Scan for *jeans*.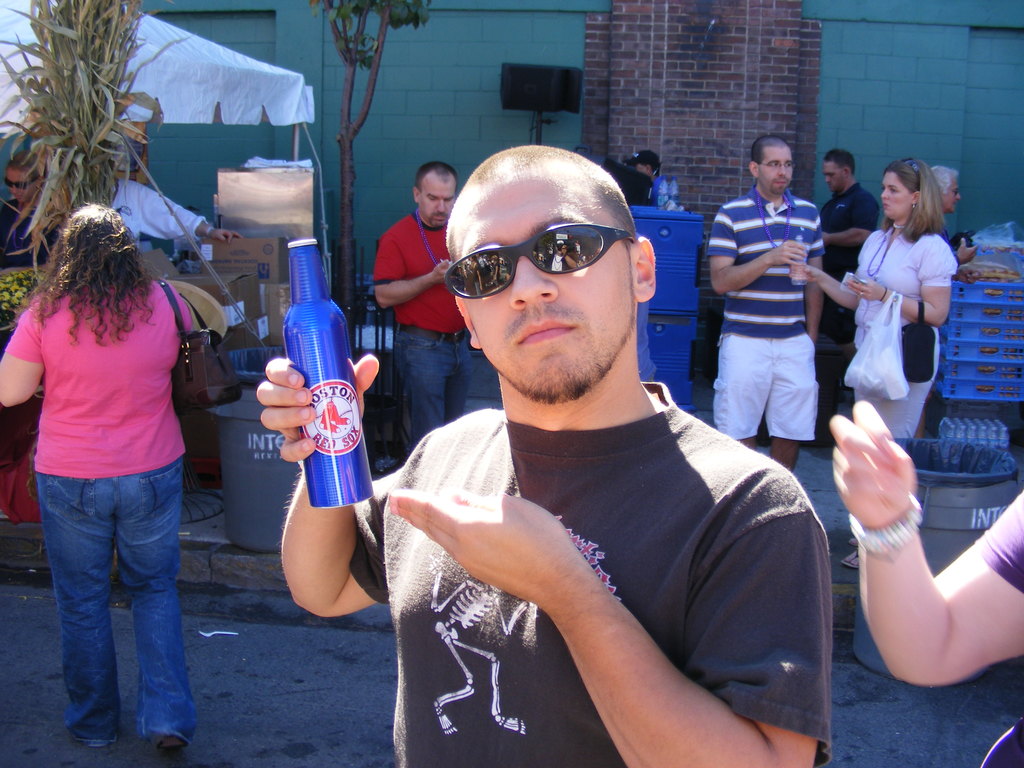
Scan result: 392 324 502 440.
